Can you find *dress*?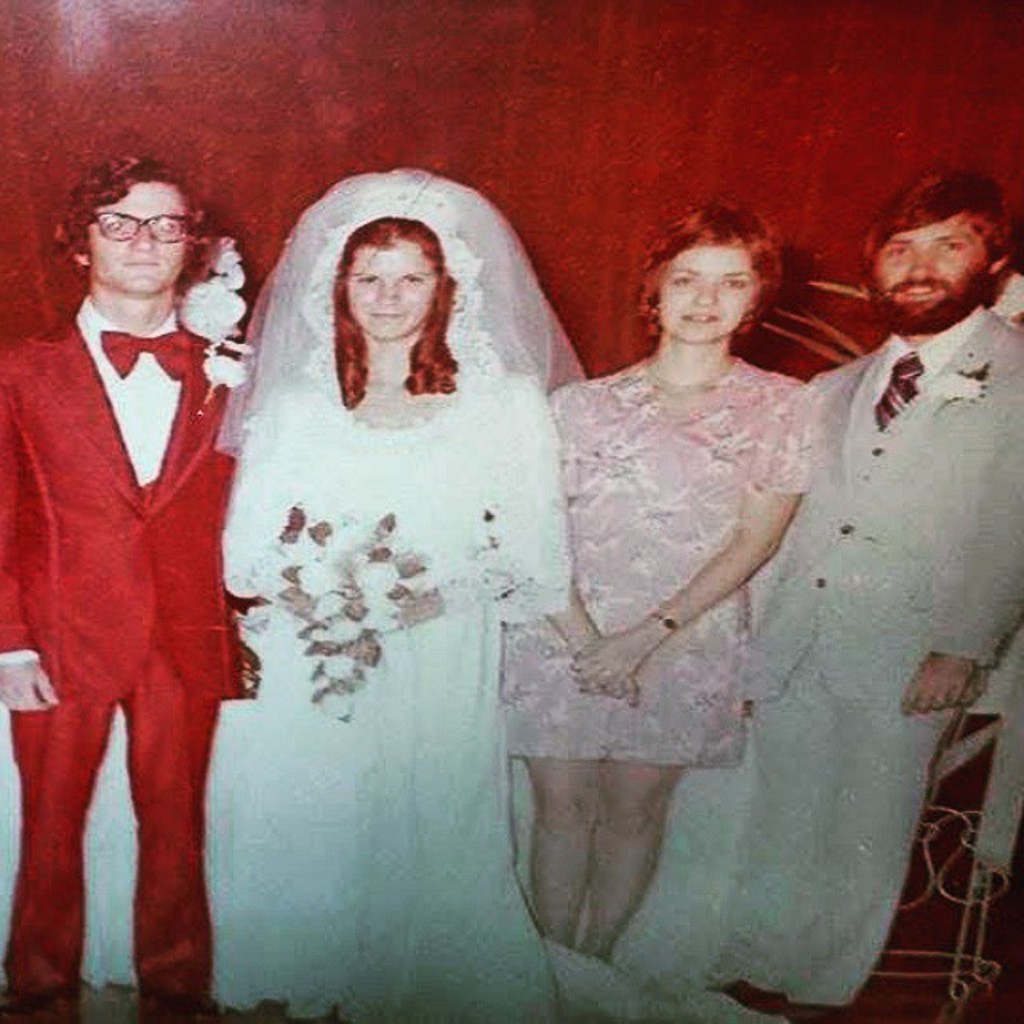
Yes, bounding box: rect(493, 352, 819, 770).
